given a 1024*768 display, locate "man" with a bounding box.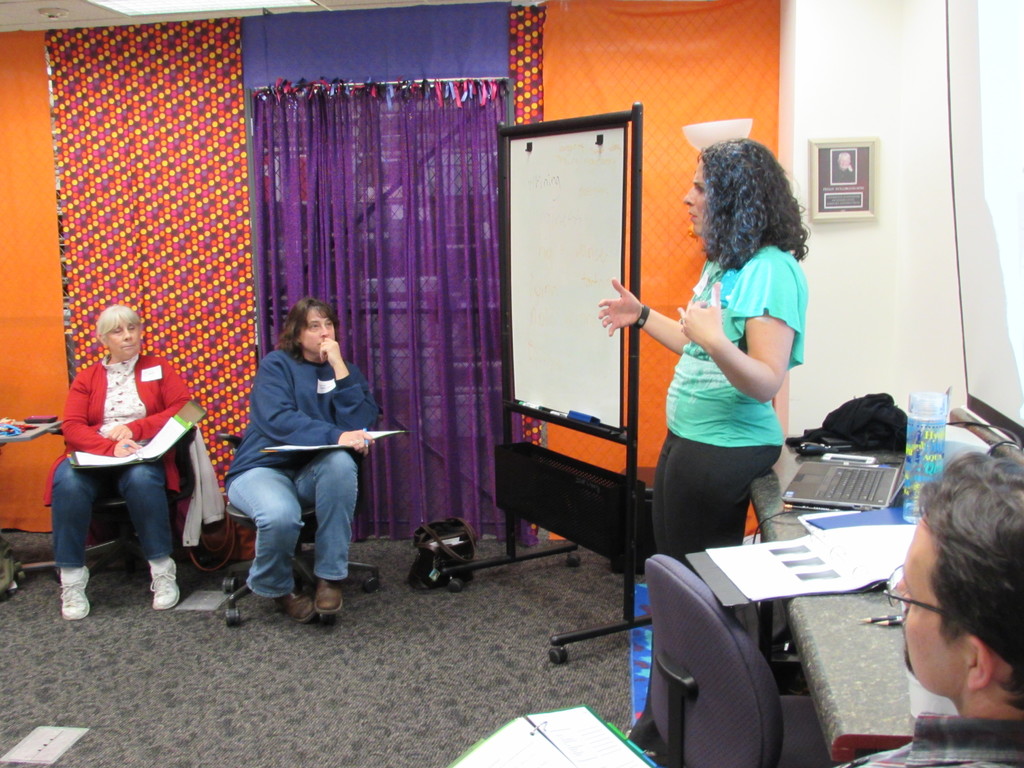
Located: 832 444 1023 767.
